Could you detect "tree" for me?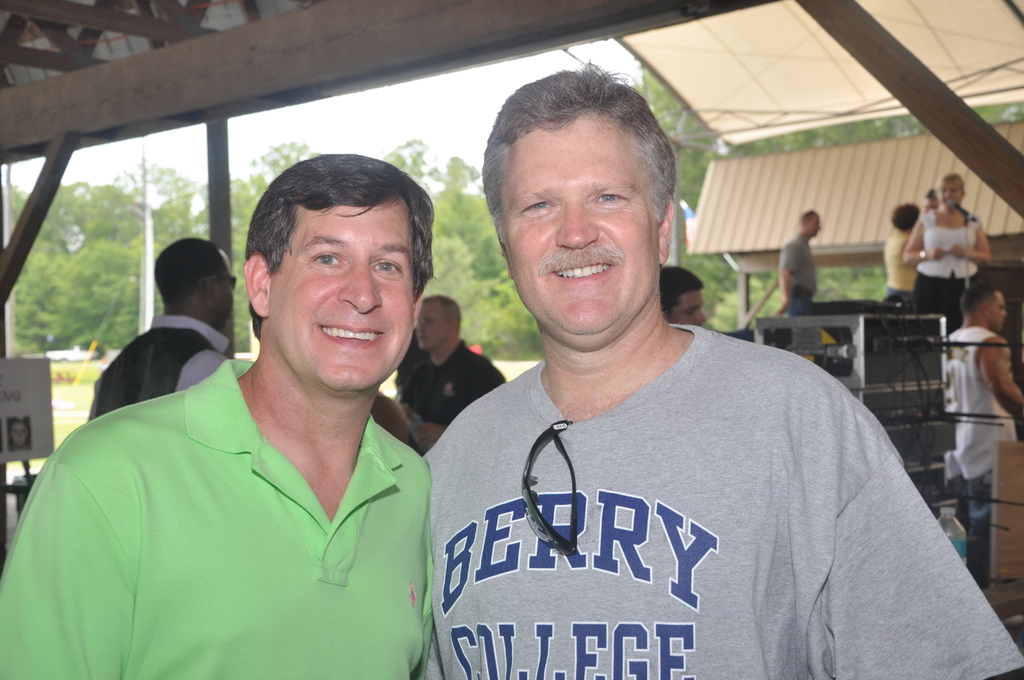
Detection result: (195,135,316,326).
